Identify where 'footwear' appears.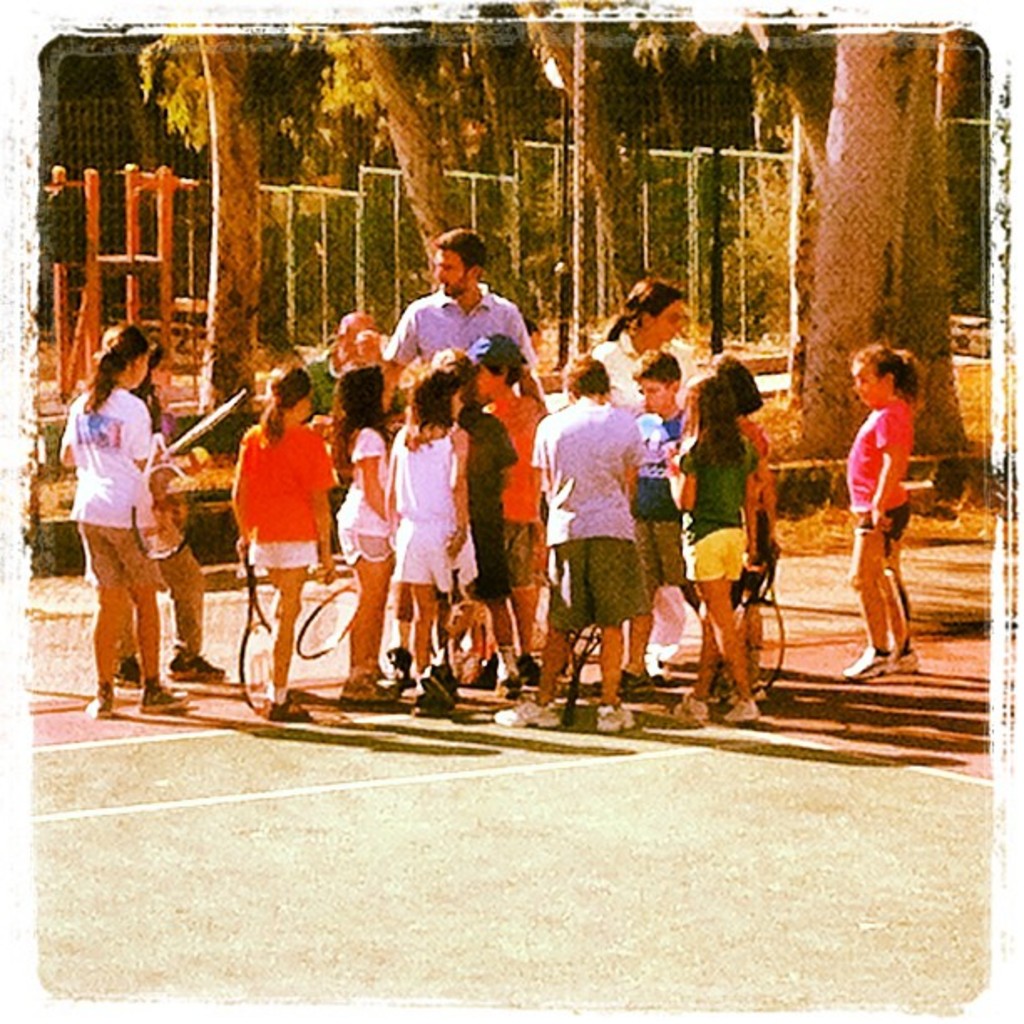
Appears at crop(664, 693, 704, 724).
